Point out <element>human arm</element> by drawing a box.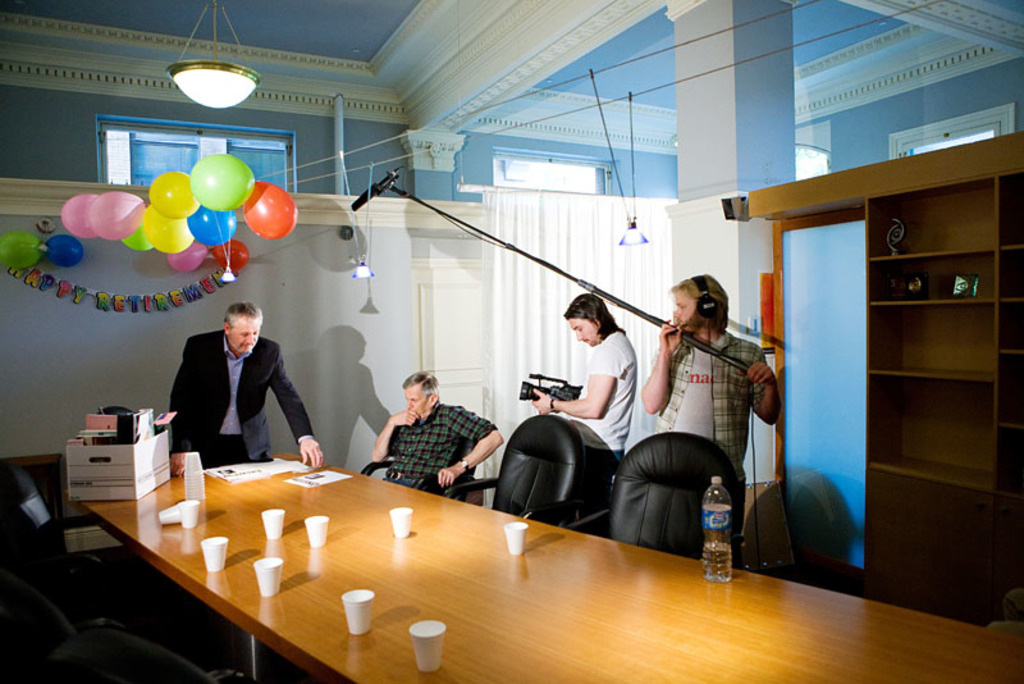
x1=271, y1=350, x2=324, y2=476.
